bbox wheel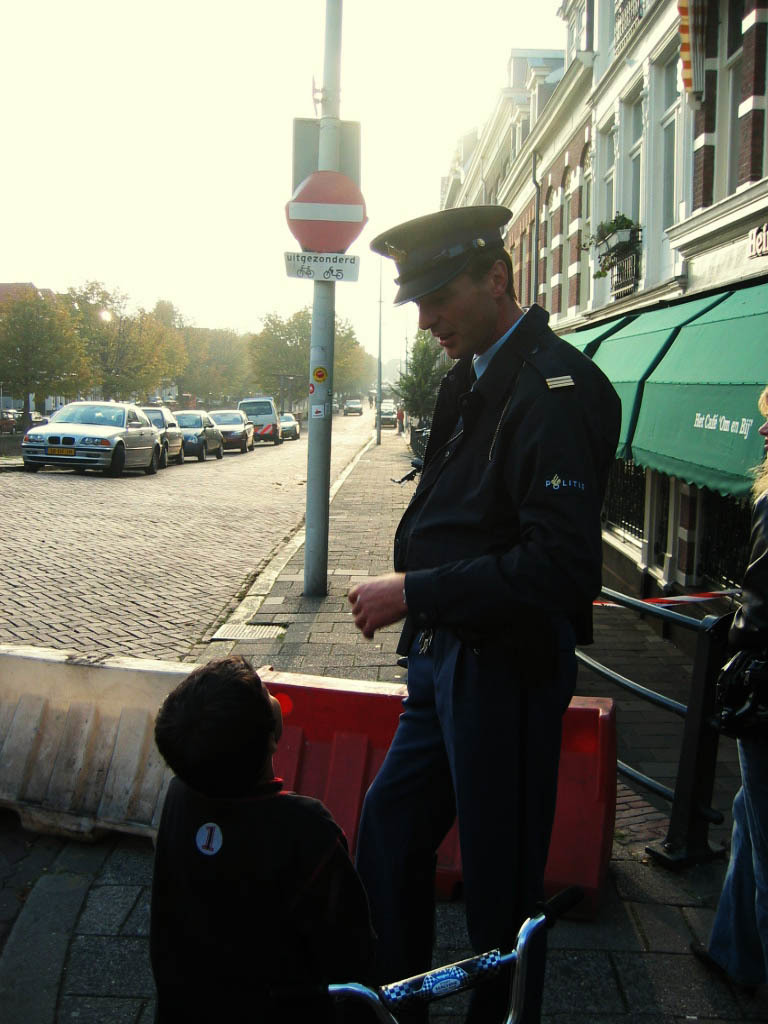
BBox(75, 464, 87, 473)
